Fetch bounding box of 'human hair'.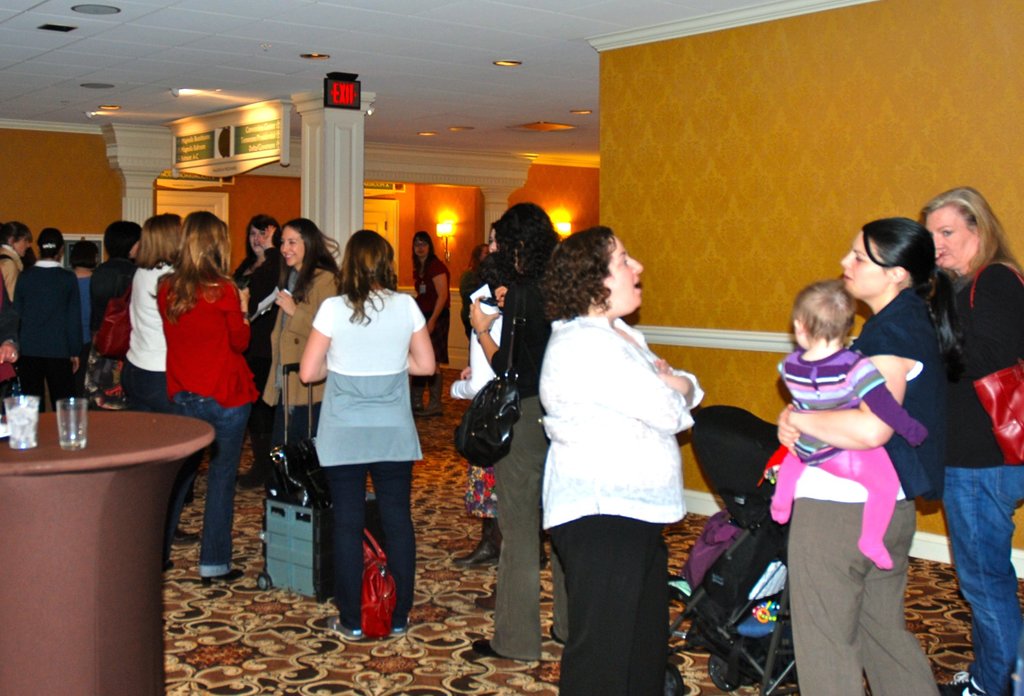
Bbox: detection(247, 213, 280, 254).
